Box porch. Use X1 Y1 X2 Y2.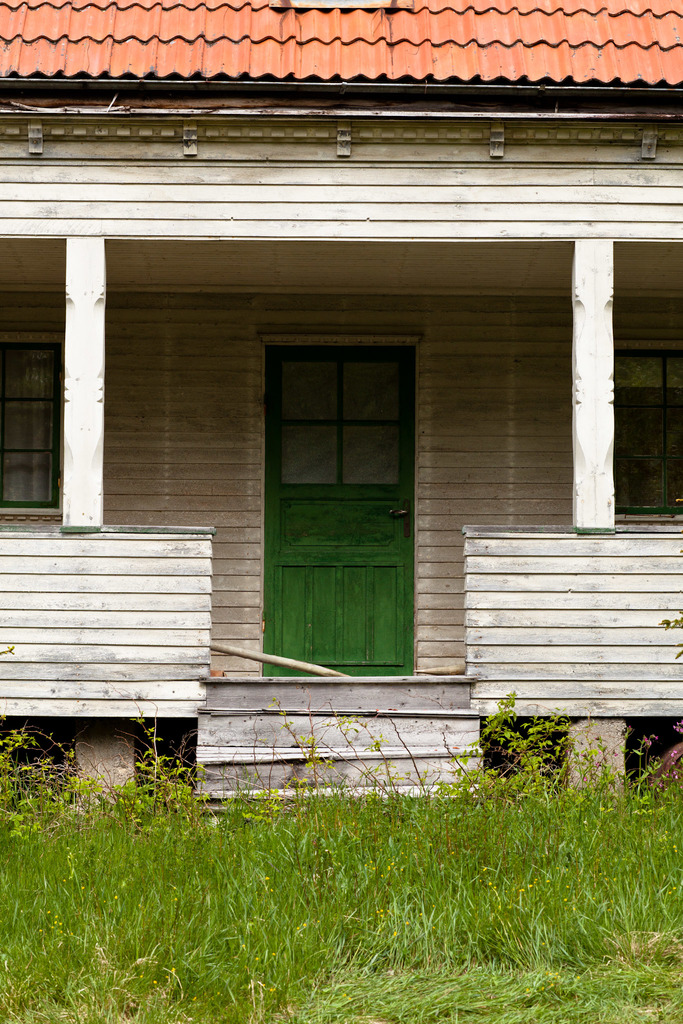
0 669 667 810.
